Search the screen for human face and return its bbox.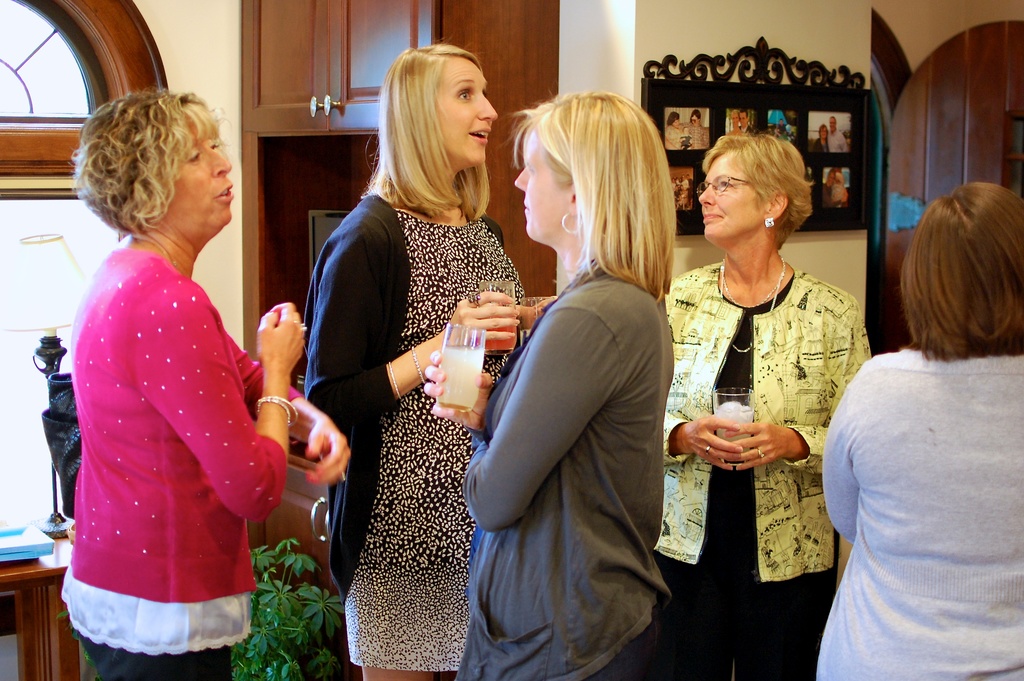
Found: BBox(733, 113, 740, 124).
